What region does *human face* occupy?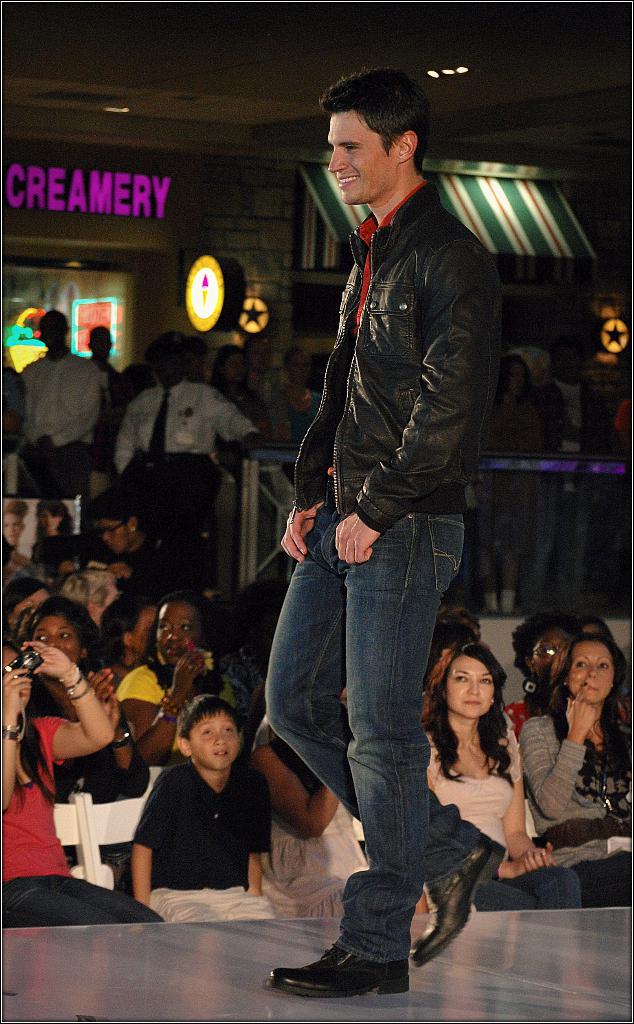
bbox=[188, 715, 238, 769].
